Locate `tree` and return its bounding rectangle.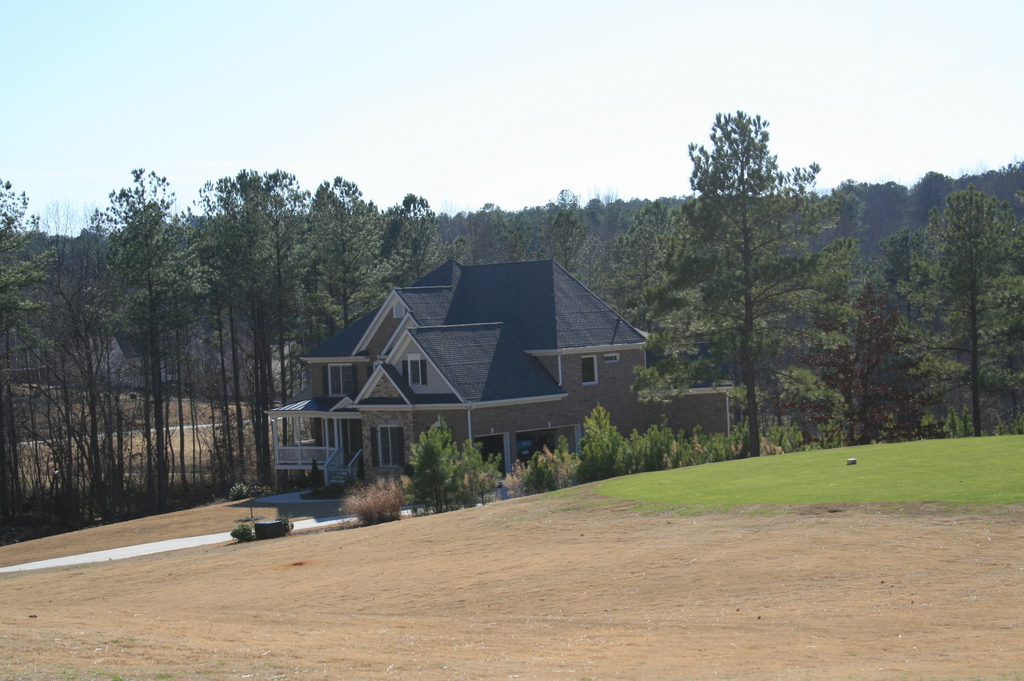
(600,198,707,377).
